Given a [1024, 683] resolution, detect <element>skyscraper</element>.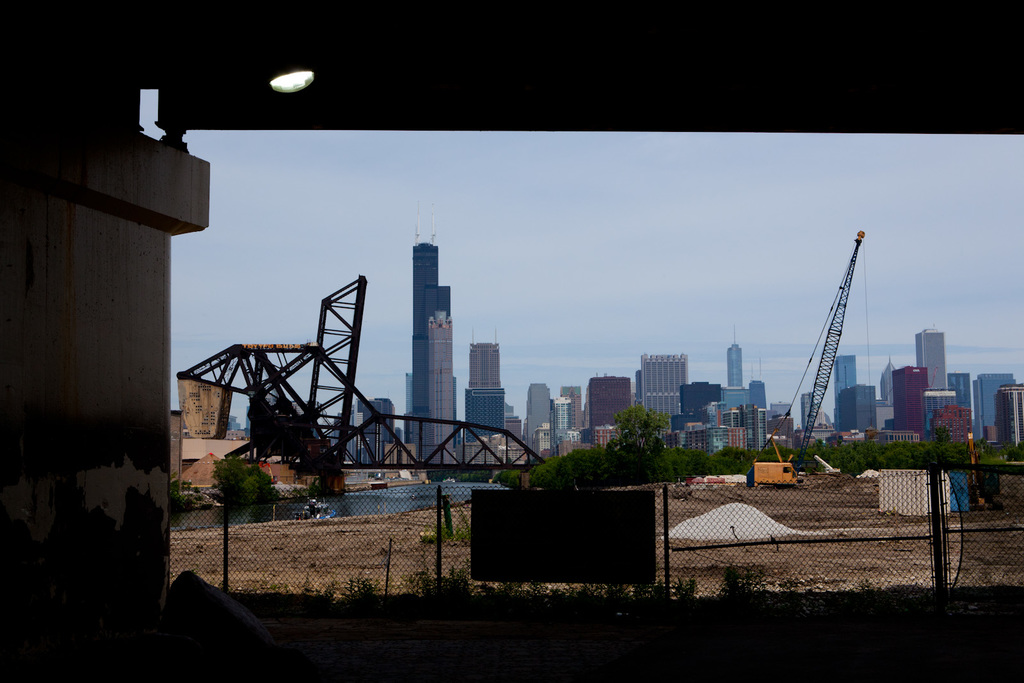
966/377/1023/449.
